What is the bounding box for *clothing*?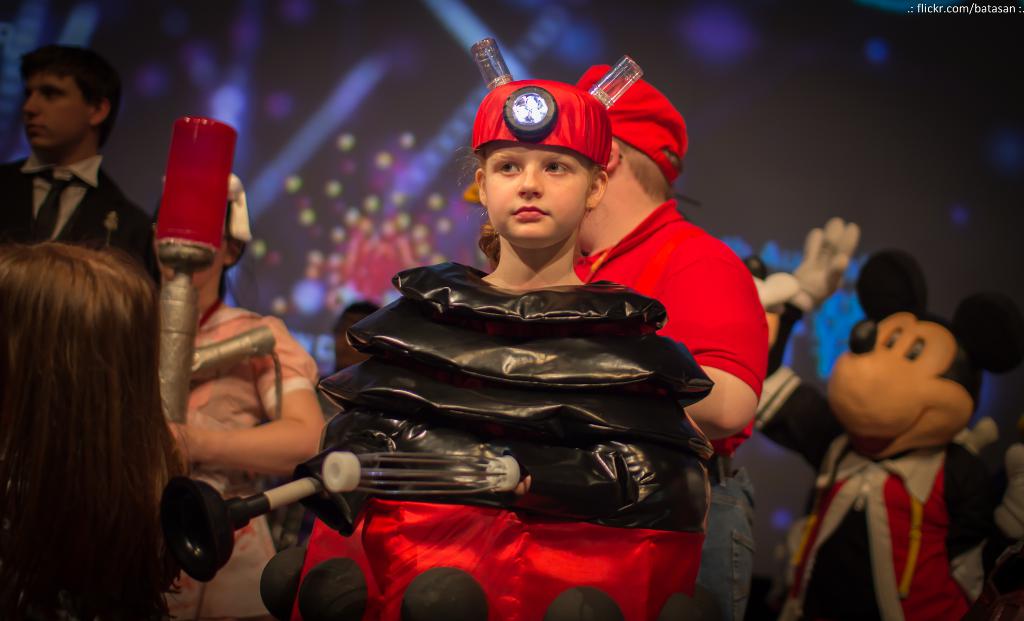
(189,300,315,620).
